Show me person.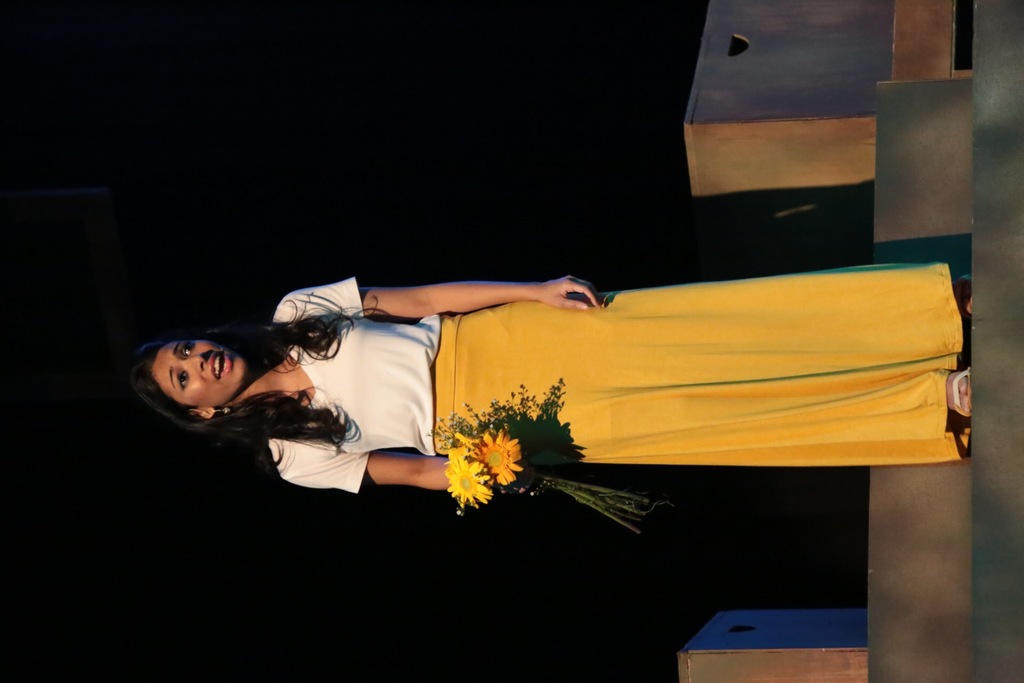
person is here: <box>129,273,976,501</box>.
